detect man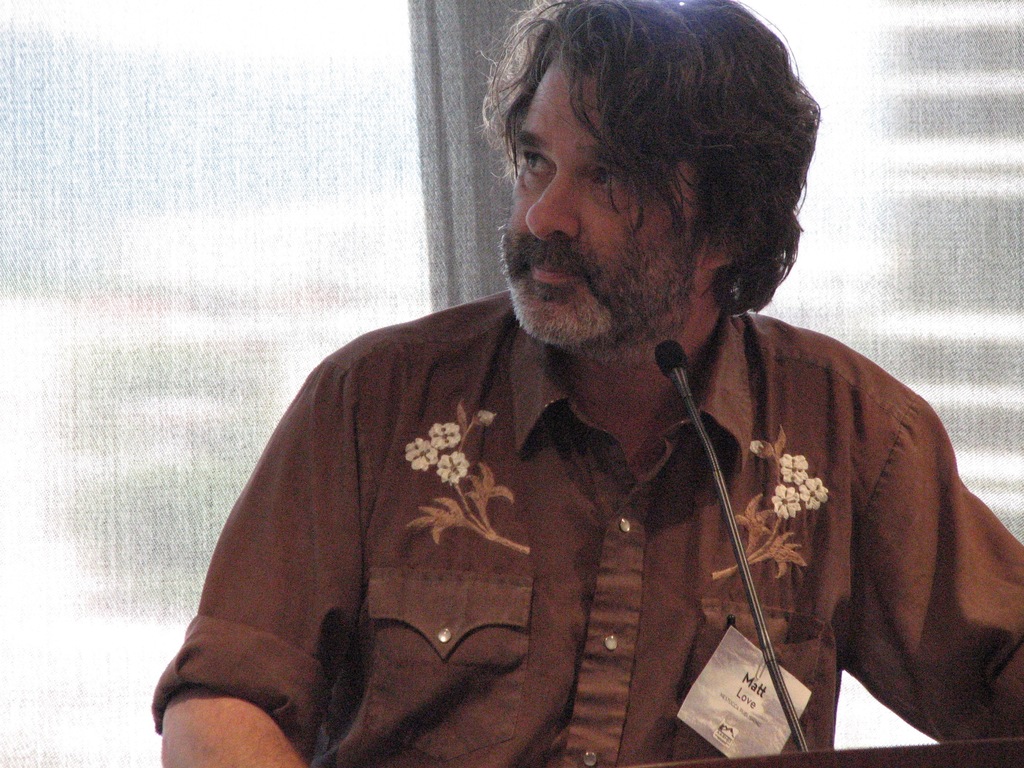
box=[164, 14, 980, 767]
